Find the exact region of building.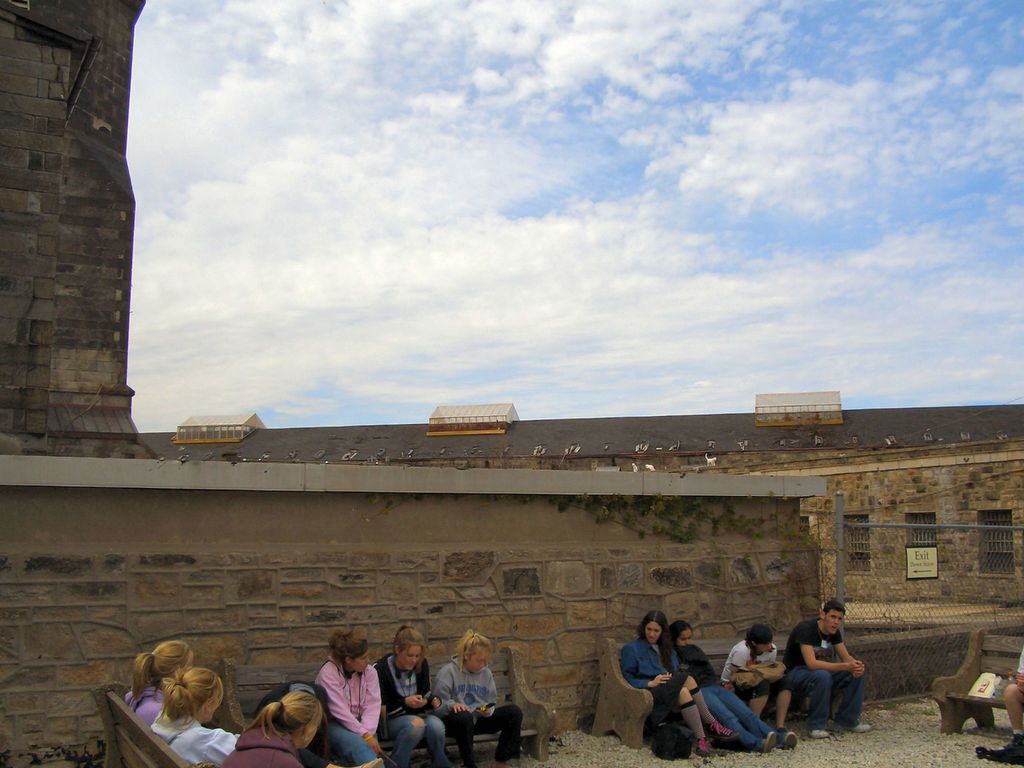
Exact region: bbox(134, 390, 1023, 600).
